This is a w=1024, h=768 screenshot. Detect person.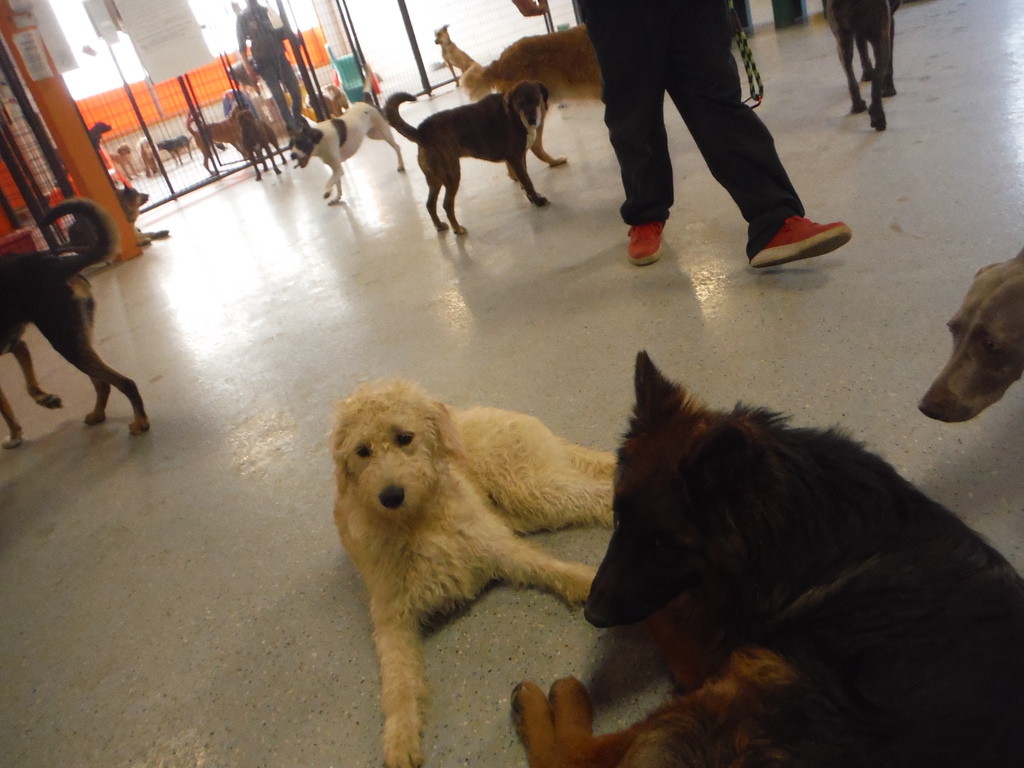
(236,10,302,132).
